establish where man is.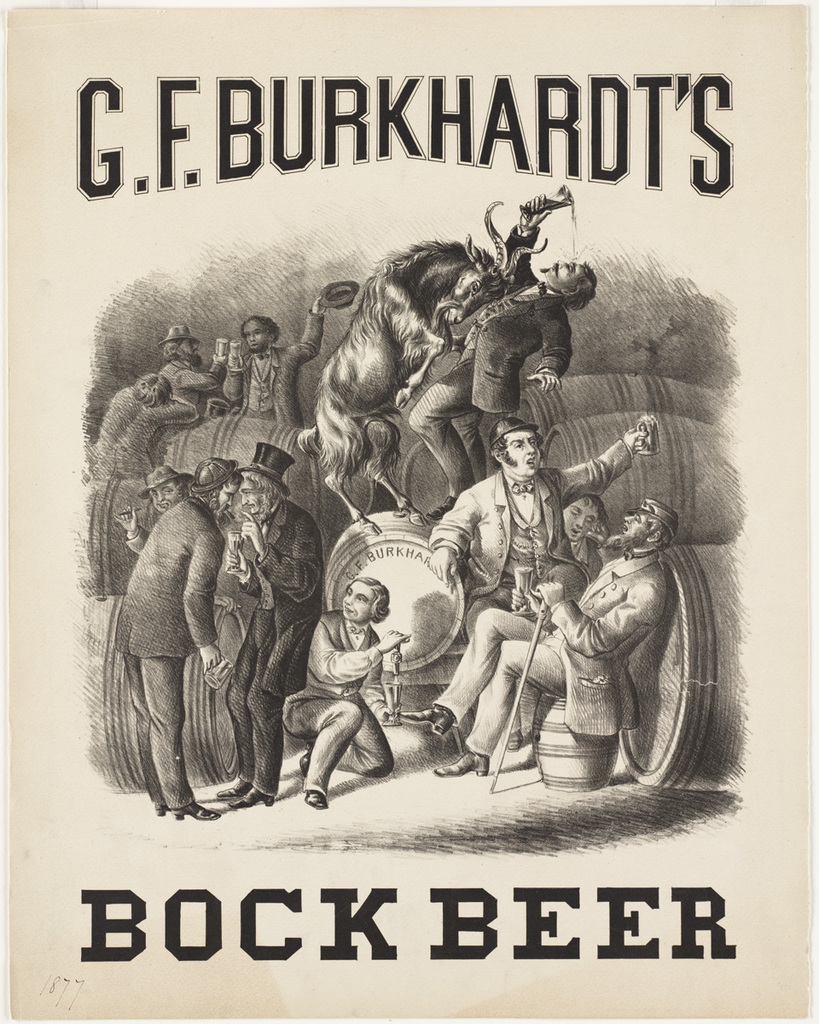
Established at x1=395, y1=496, x2=680, y2=777.
